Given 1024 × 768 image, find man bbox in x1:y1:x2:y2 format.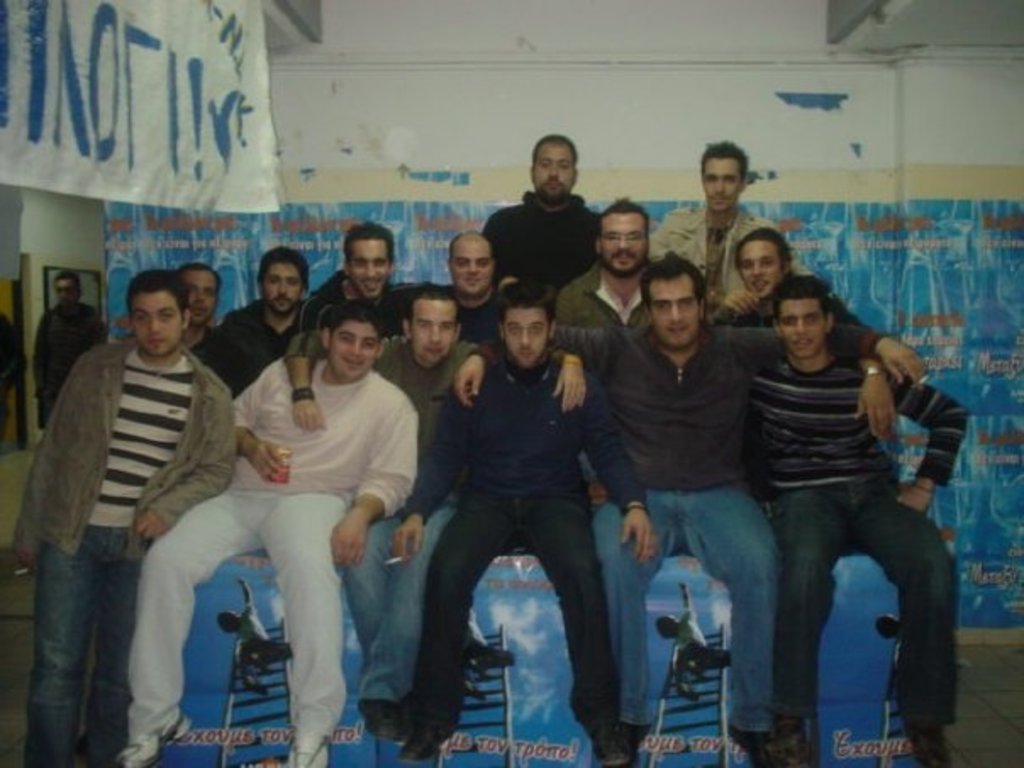
485:132:602:288.
